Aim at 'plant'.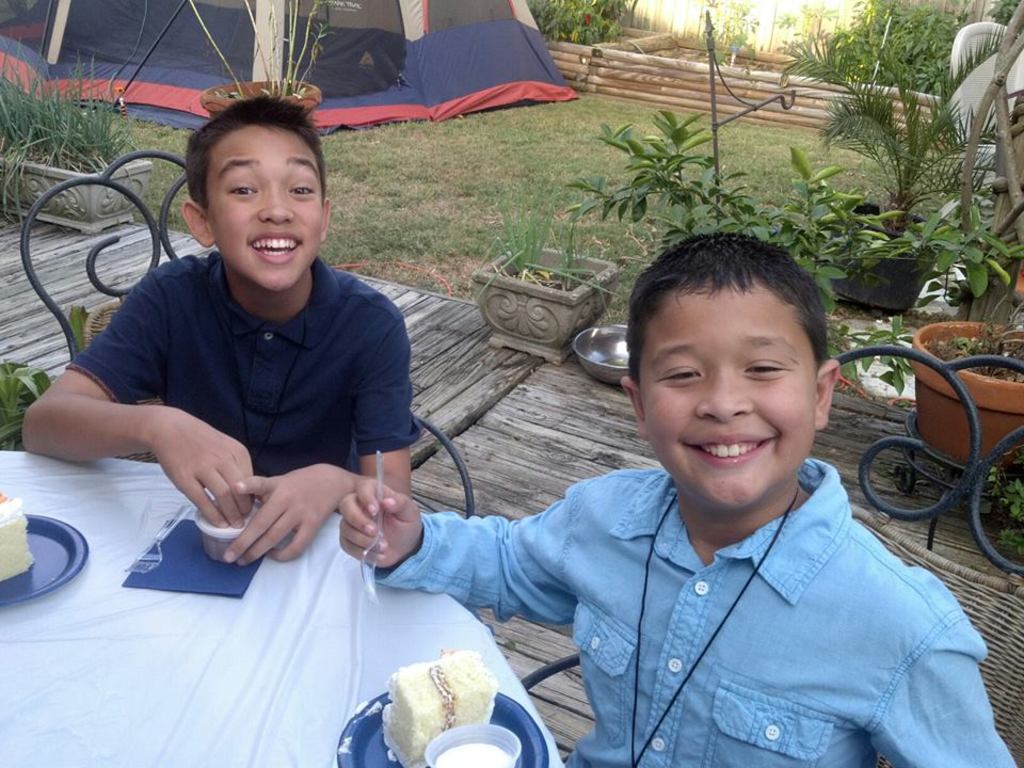
Aimed at [x1=954, y1=297, x2=1023, y2=379].
